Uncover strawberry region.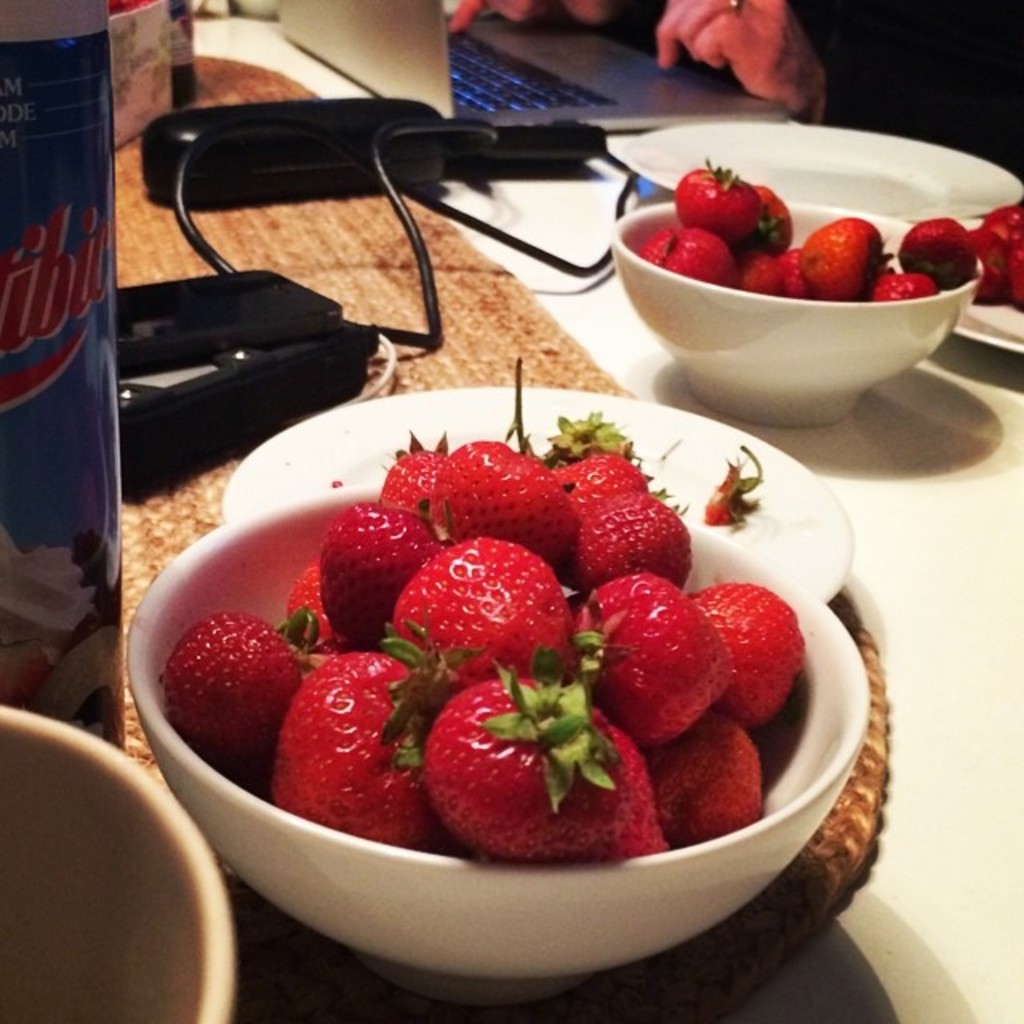
Uncovered: region(525, 408, 670, 610).
